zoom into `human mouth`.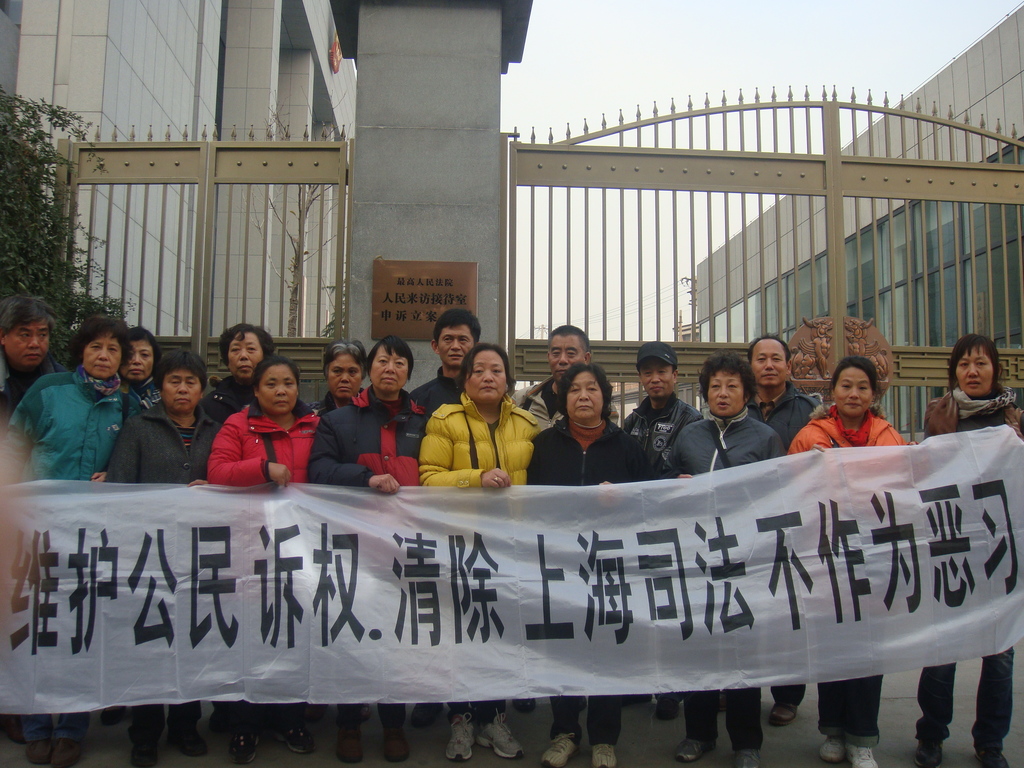
Zoom target: {"x1": 764, "y1": 373, "x2": 781, "y2": 378}.
